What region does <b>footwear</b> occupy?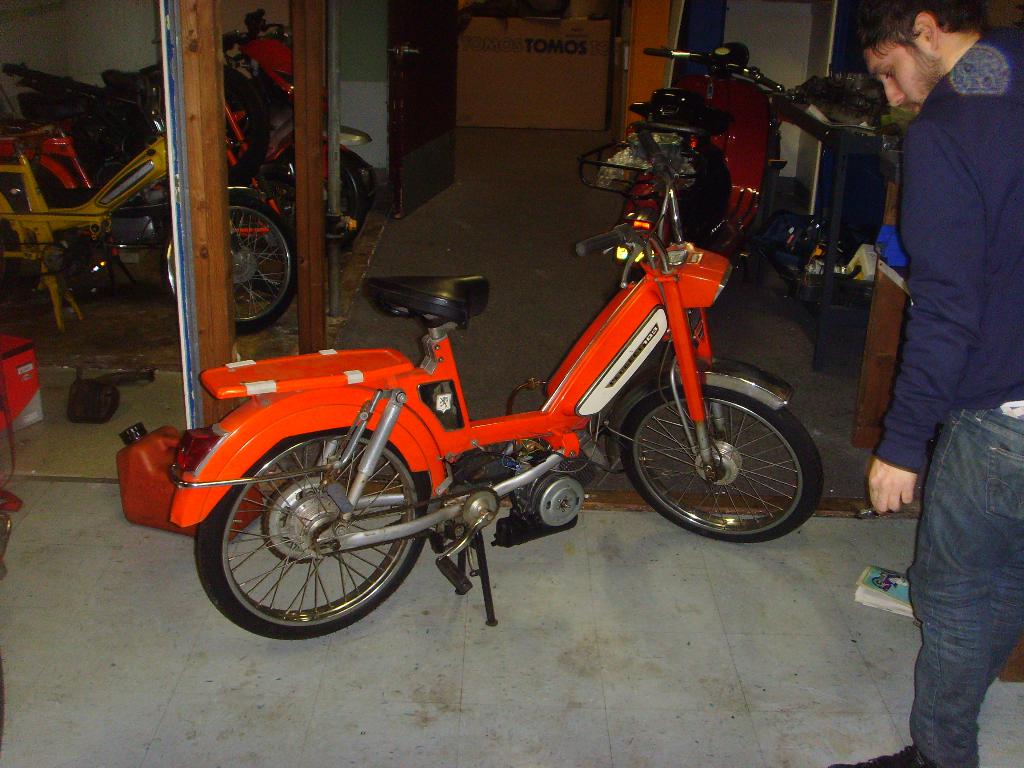
BBox(828, 741, 942, 767).
